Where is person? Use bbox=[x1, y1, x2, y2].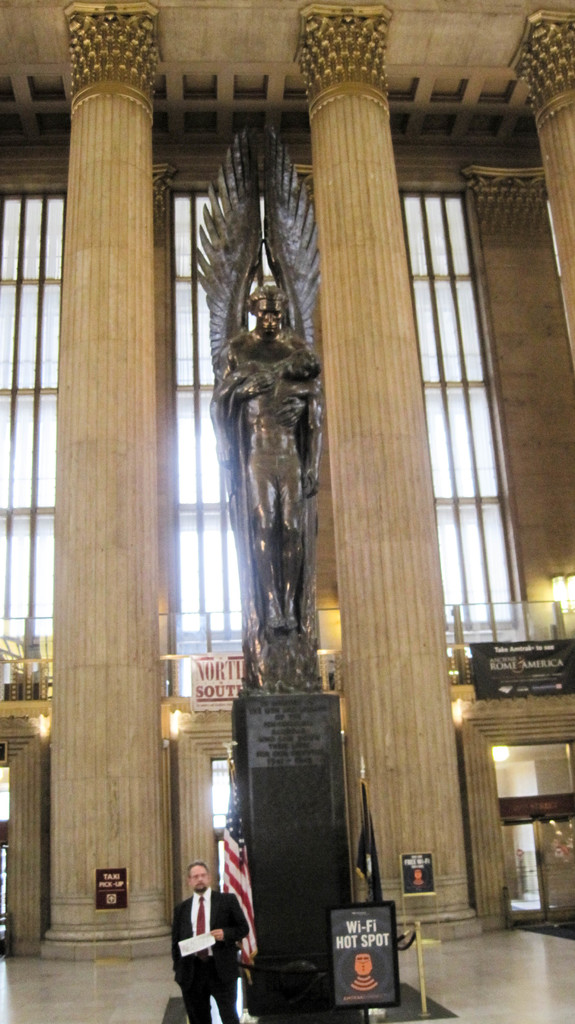
bbox=[206, 282, 332, 630].
